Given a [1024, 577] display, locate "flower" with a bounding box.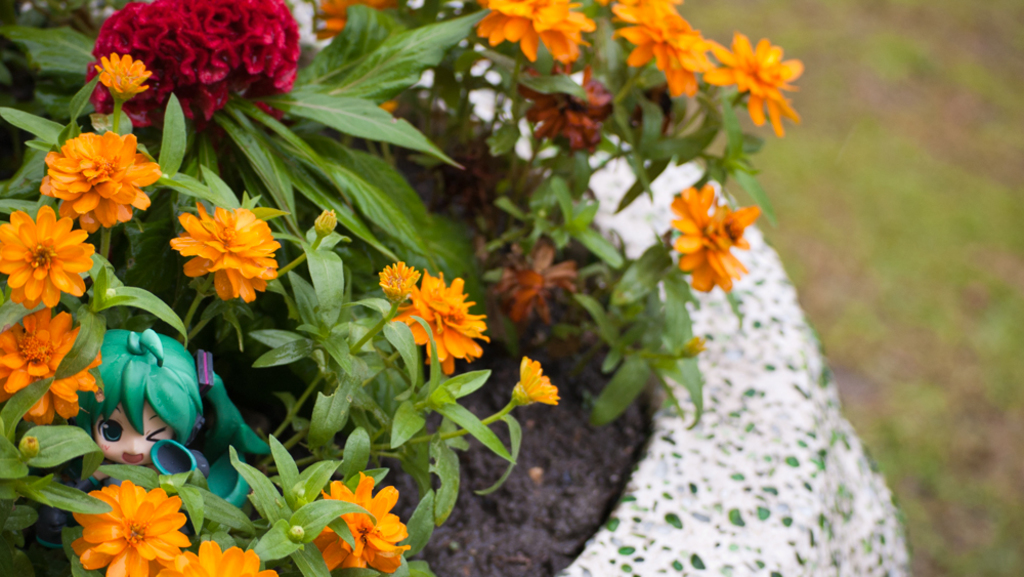
Located: 95 52 154 104.
